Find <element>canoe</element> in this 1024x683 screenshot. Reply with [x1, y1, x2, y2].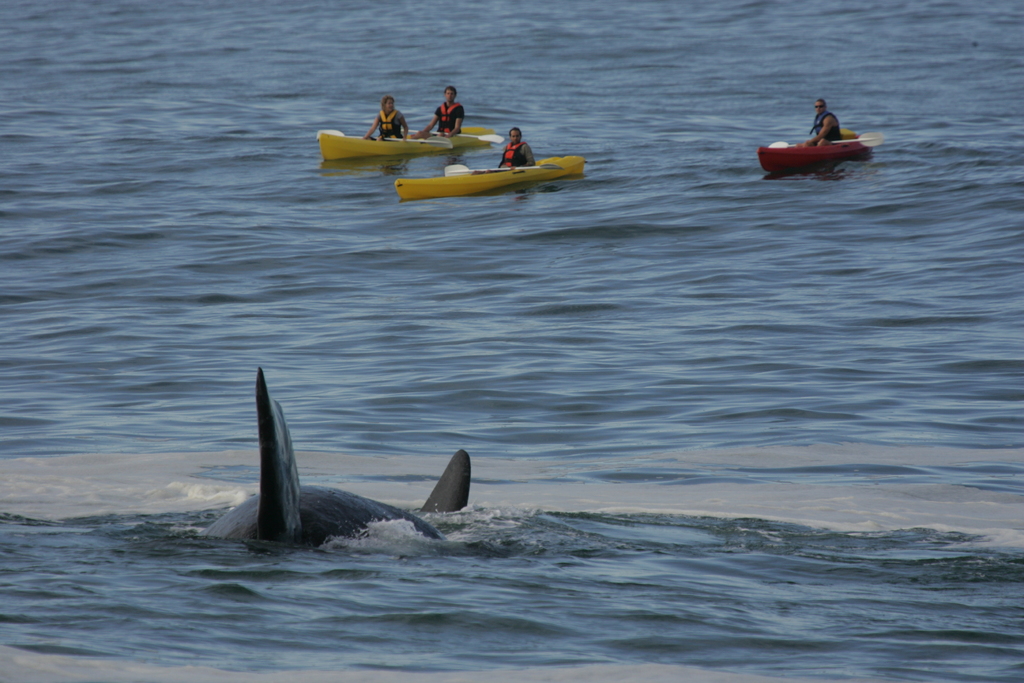
[394, 152, 586, 203].
